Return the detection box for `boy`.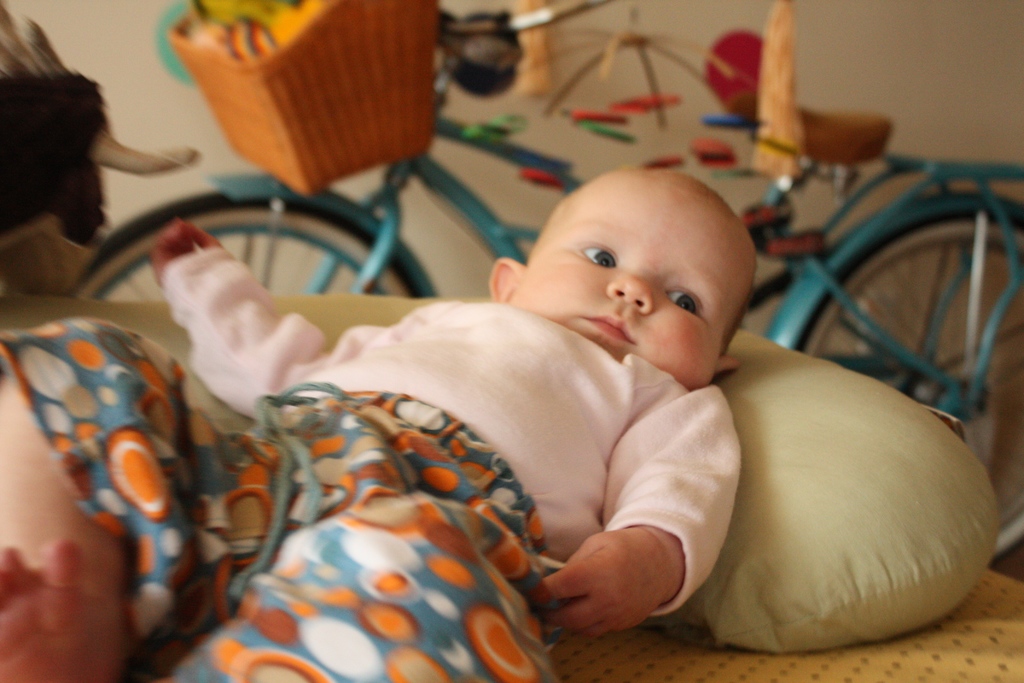
rect(0, 162, 756, 682).
